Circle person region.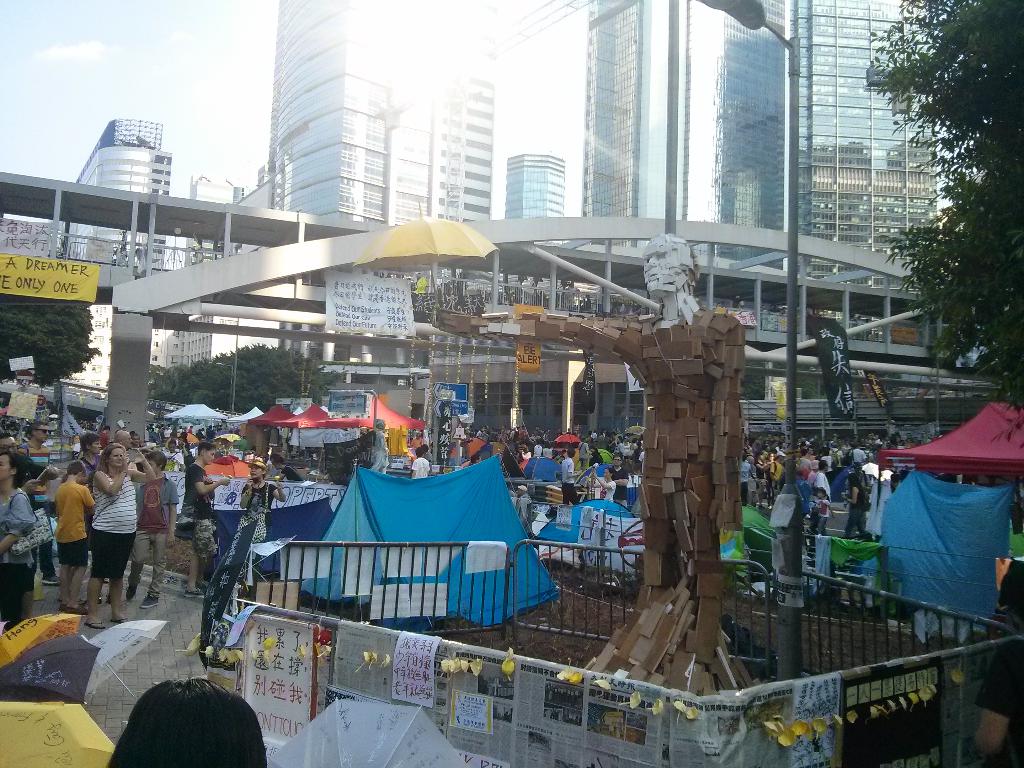
Region: crop(604, 451, 634, 511).
